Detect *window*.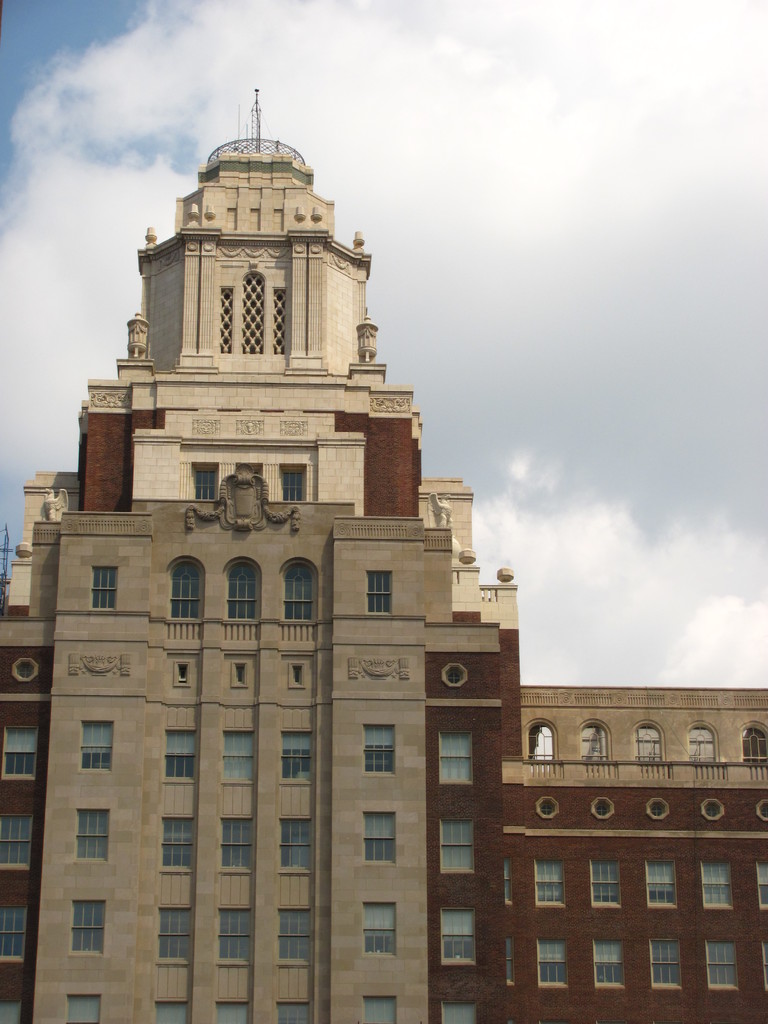
Detected at pyautogui.locateOnScreen(364, 812, 394, 861).
